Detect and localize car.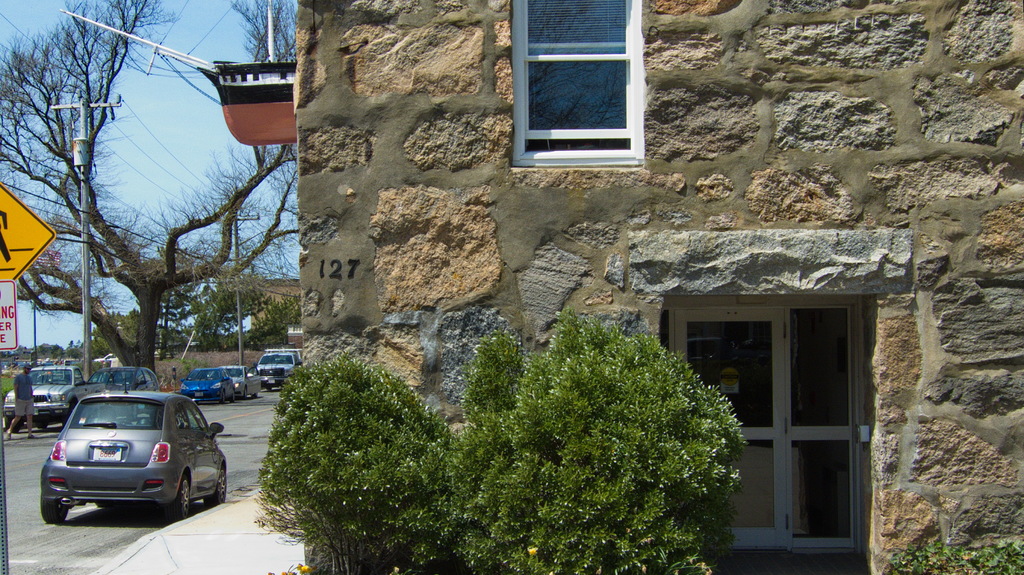
Localized at region(29, 390, 219, 522).
